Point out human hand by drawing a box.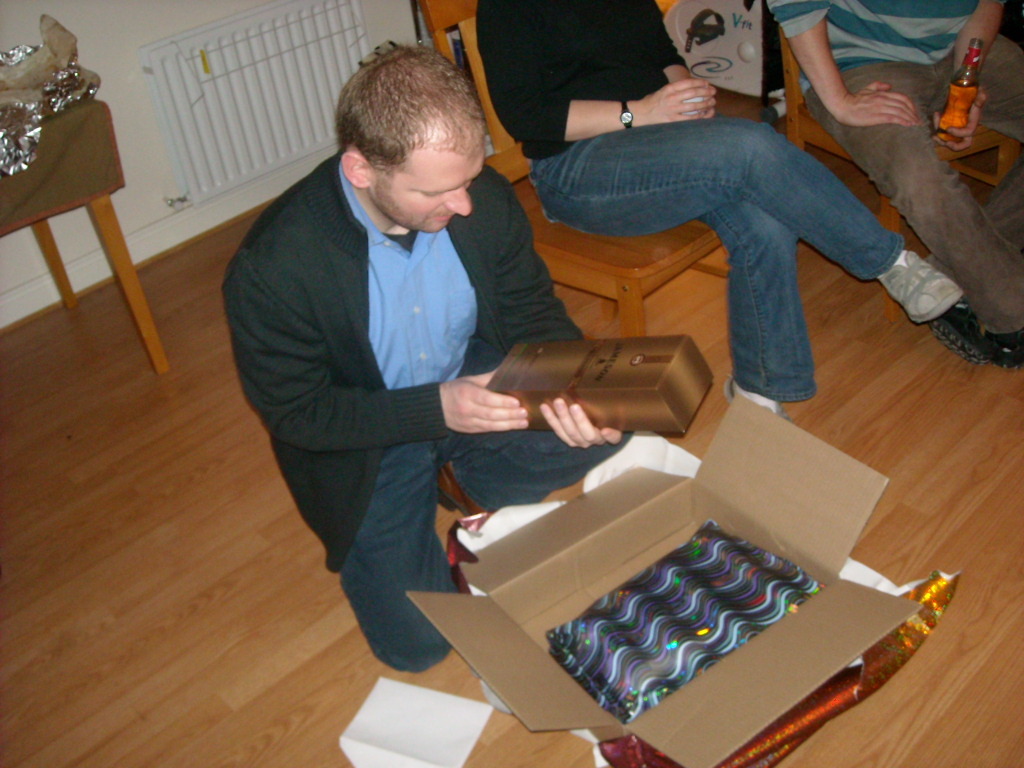
<bbox>704, 81, 720, 120</bbox>.
